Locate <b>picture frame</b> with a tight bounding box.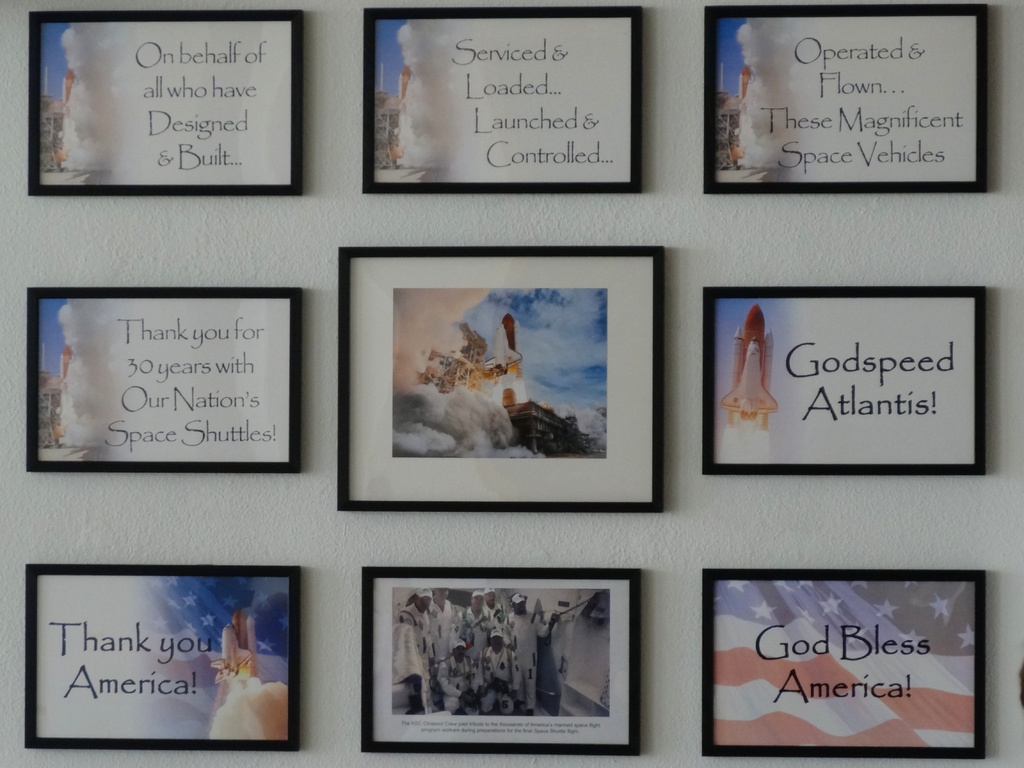
BBox(28, 565, 300, 755).
